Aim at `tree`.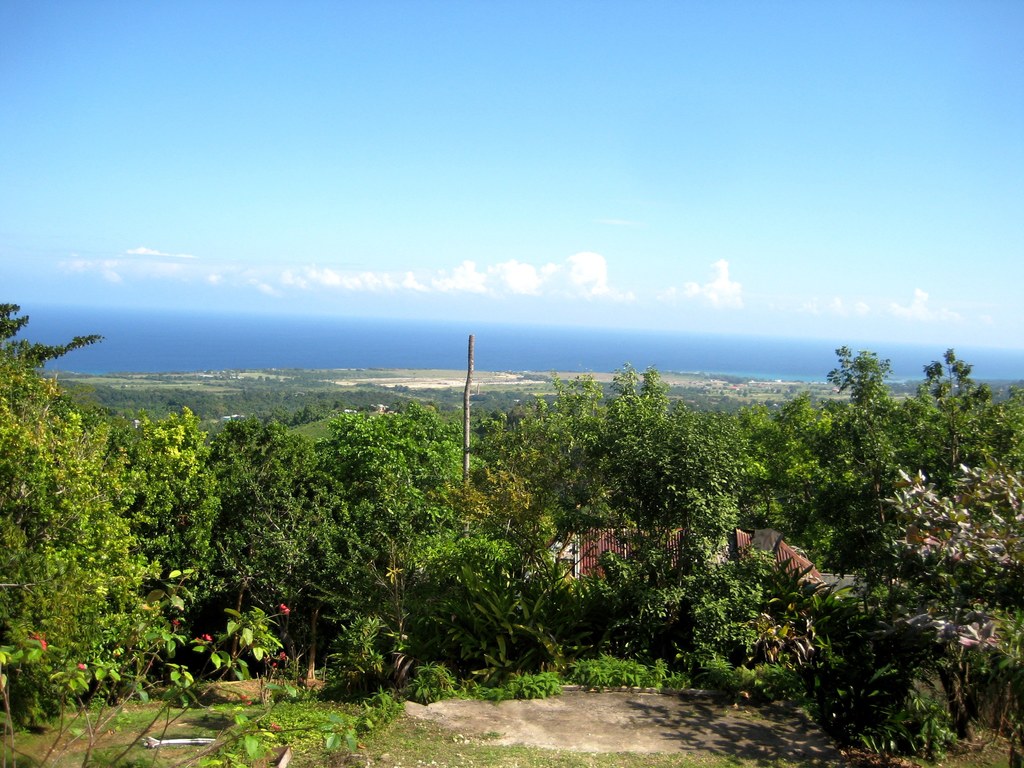
Aimed at 570,349,778,544.
